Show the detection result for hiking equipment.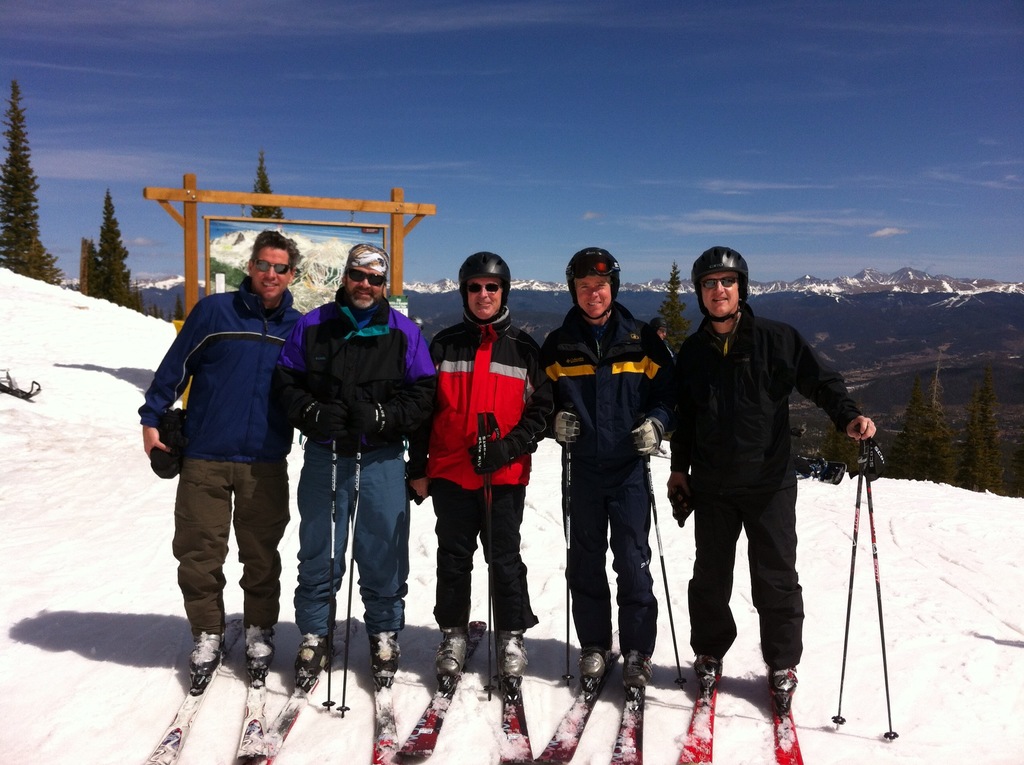
{"x1": 333, "y1": 449, "x2": 362, "y2": 717}.
